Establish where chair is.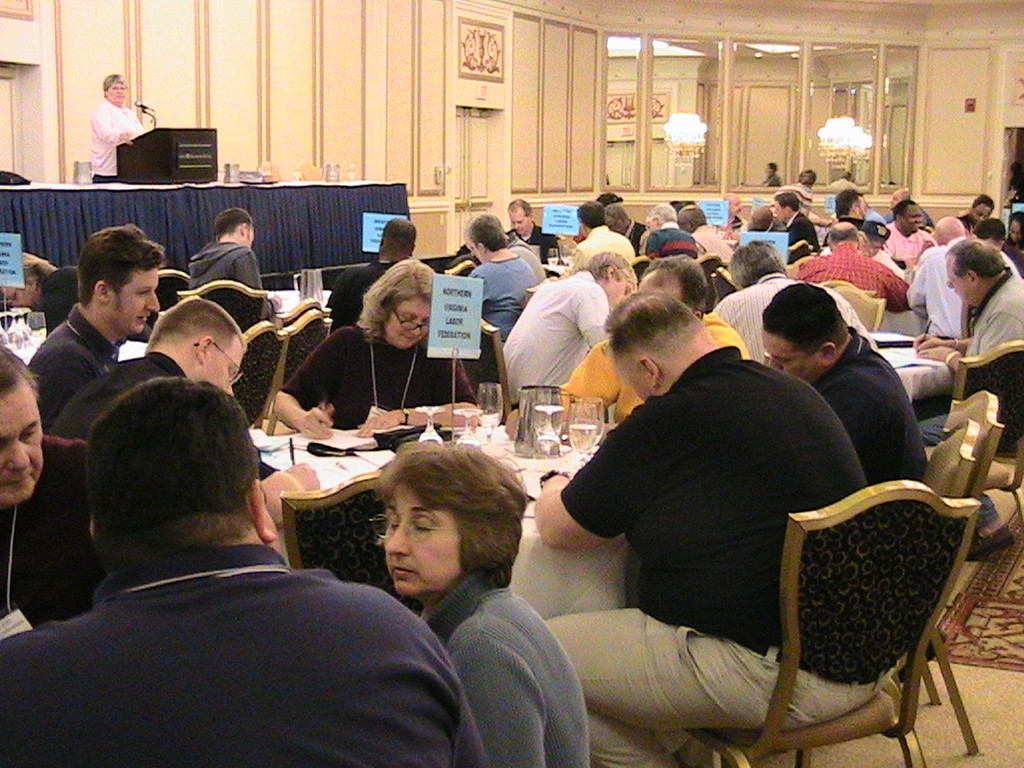
Established at 441,260,478,276.
